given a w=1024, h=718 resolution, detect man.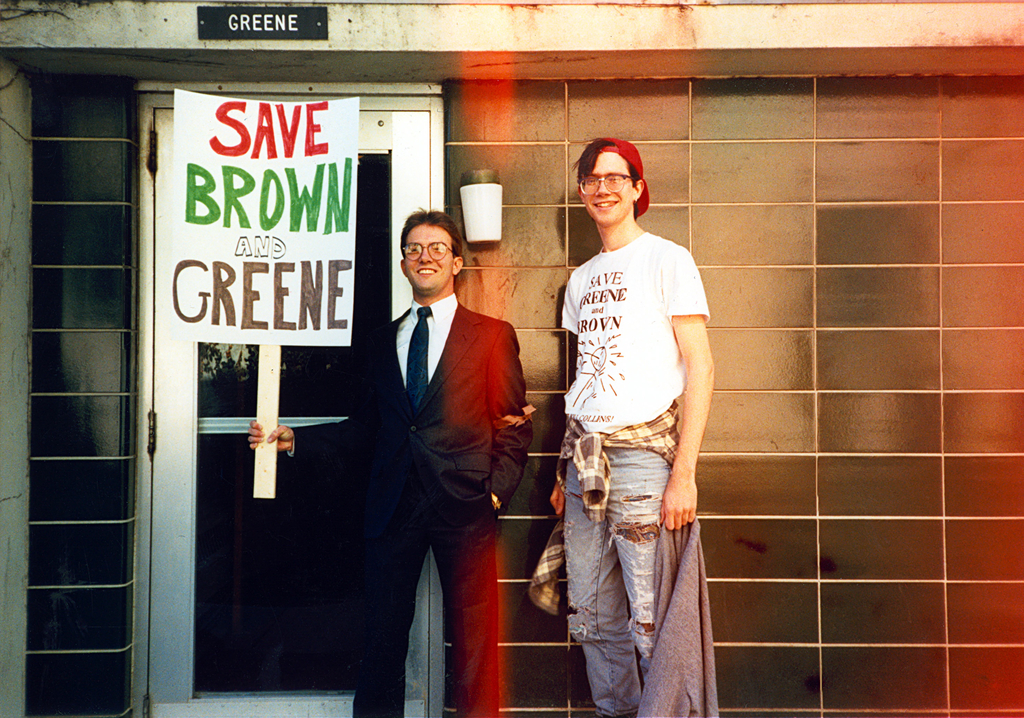
[x1=542, y1=130, x2=725, y2=717].
